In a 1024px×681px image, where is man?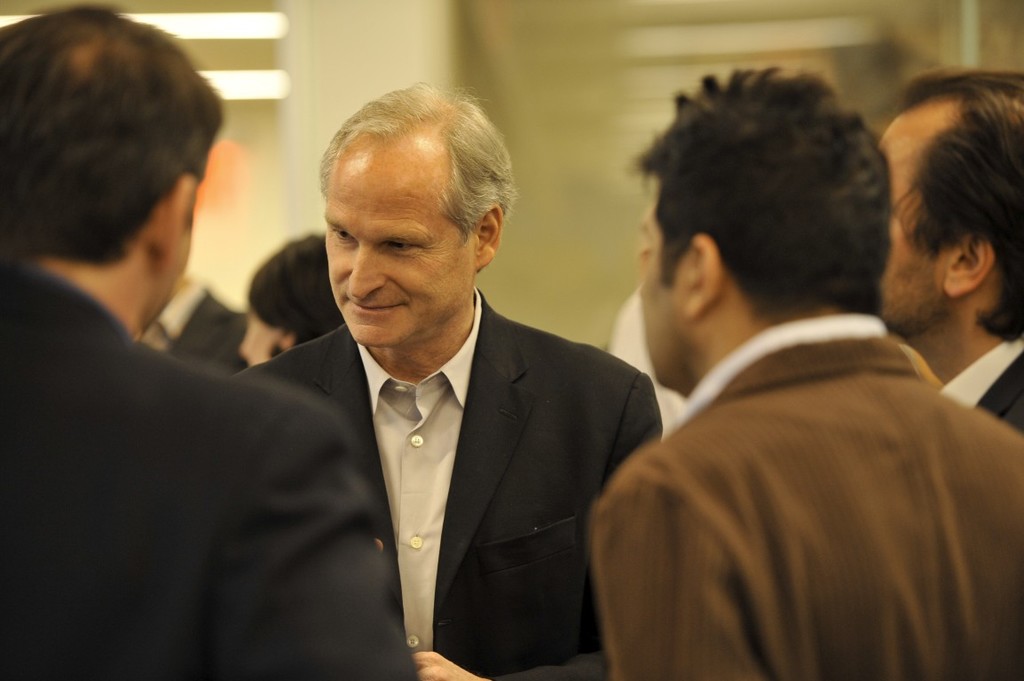
detection(586, 65, 1023, 680).
